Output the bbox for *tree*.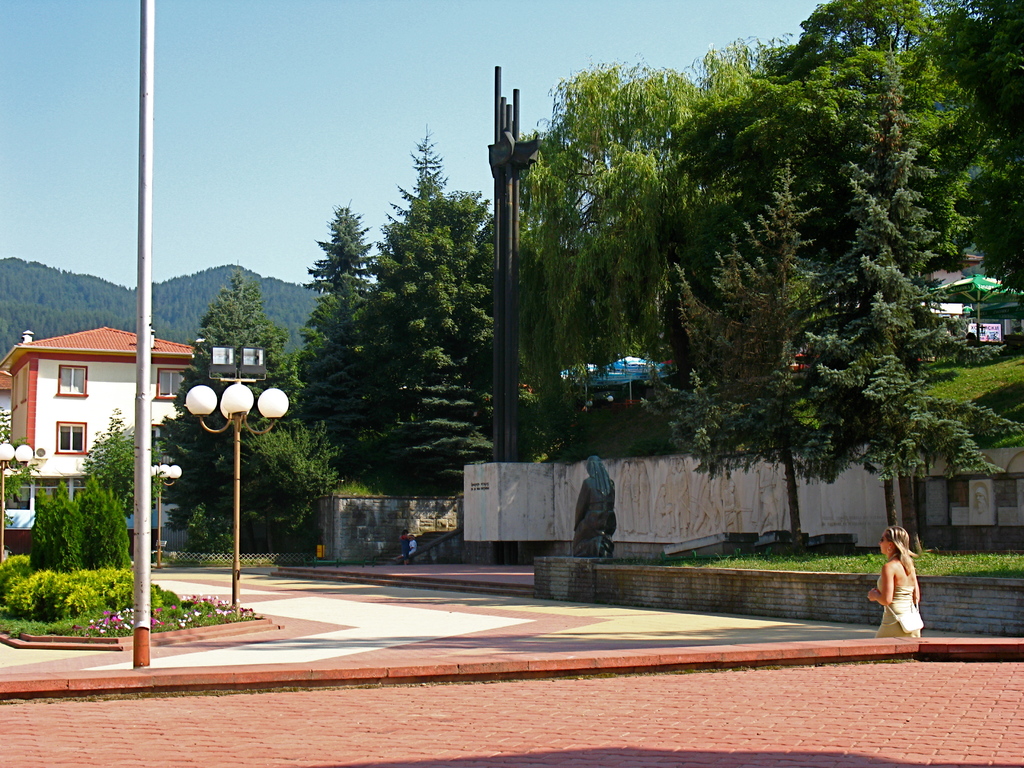
select_region(204, 266, 317, 397).
